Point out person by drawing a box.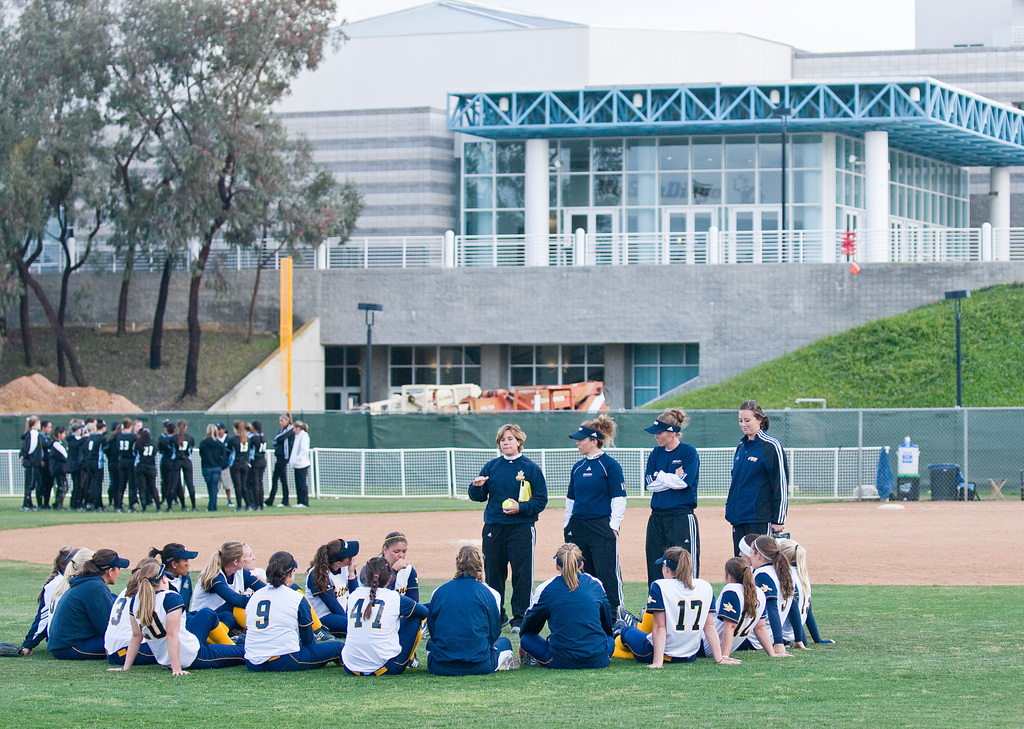
BBox(108, 562, 243, 675).
